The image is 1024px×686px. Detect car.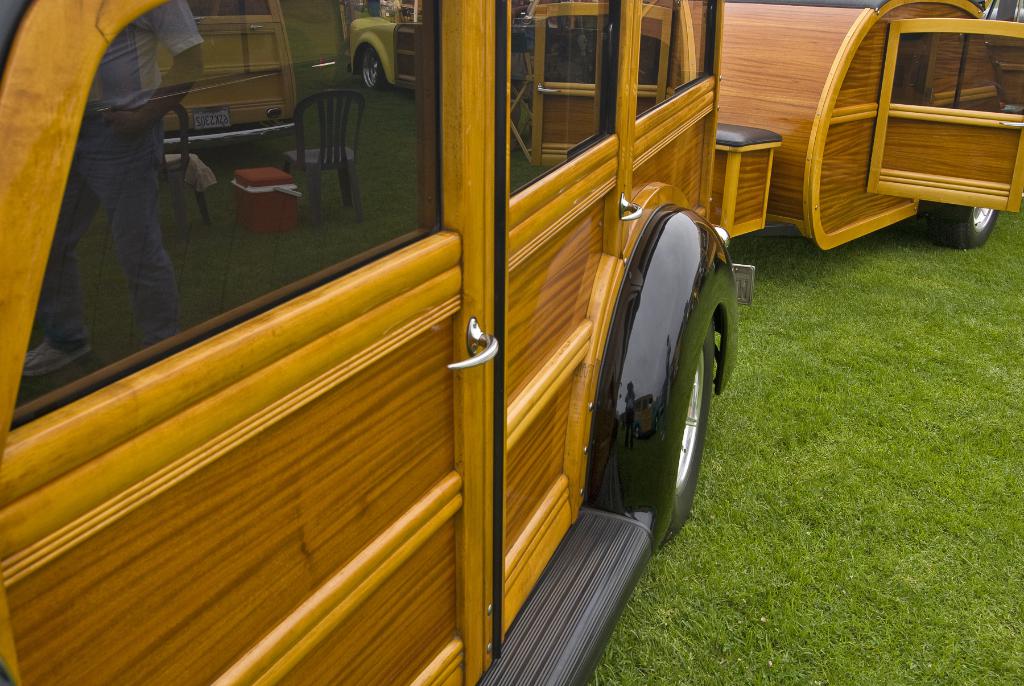
Detection: 716 0 1023 240.
